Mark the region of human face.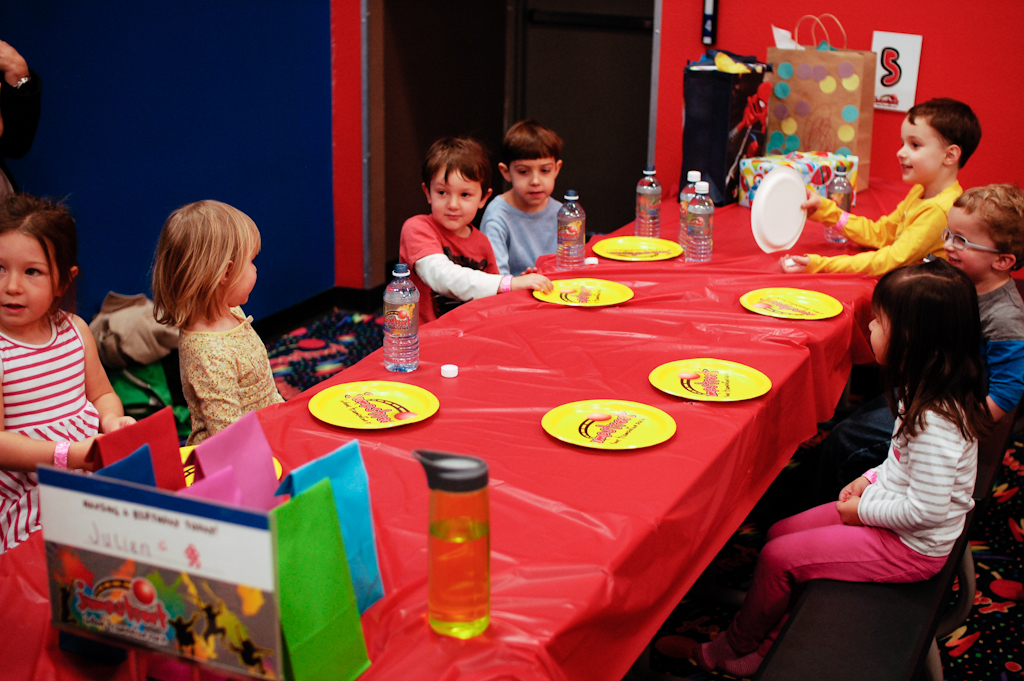
Region: {"x1": 940, "y1": 200, "x2": 996, "y2": 271}.
